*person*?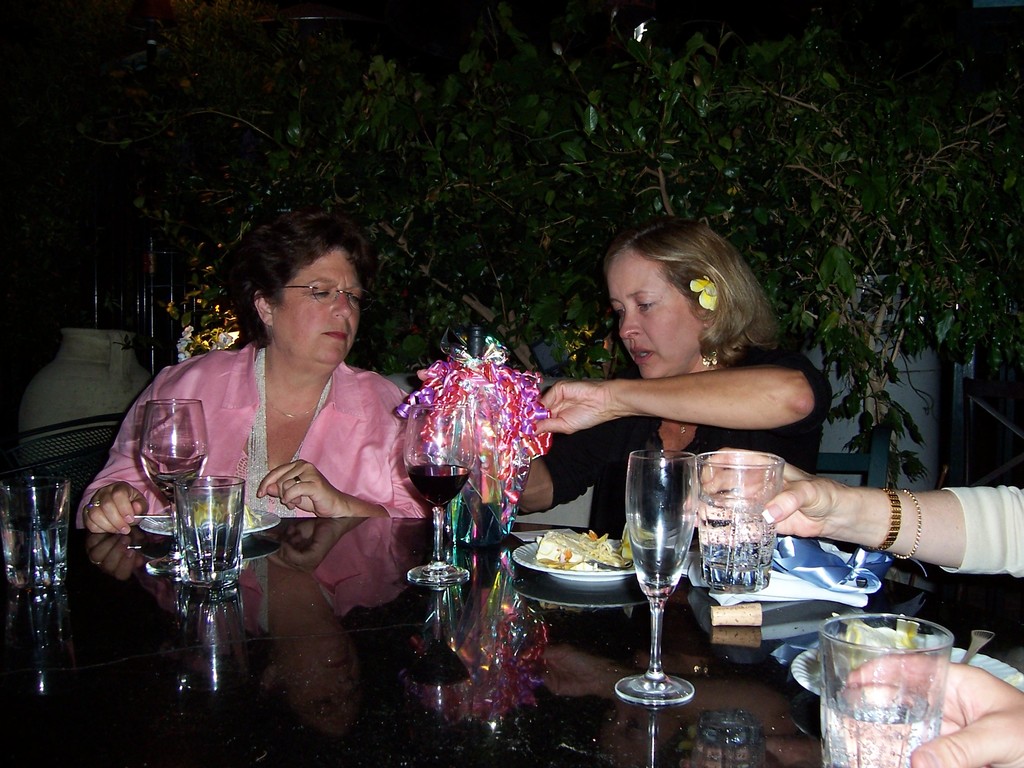
crop(682, 443, 1023, 577)
